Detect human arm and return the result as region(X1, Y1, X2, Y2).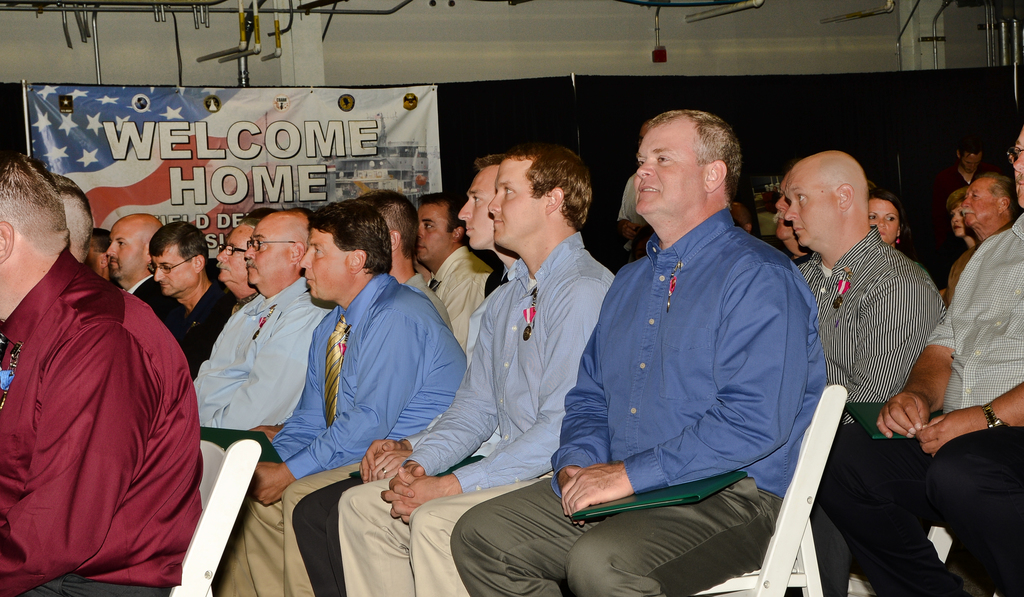
region(248, 288, 428, 514).
